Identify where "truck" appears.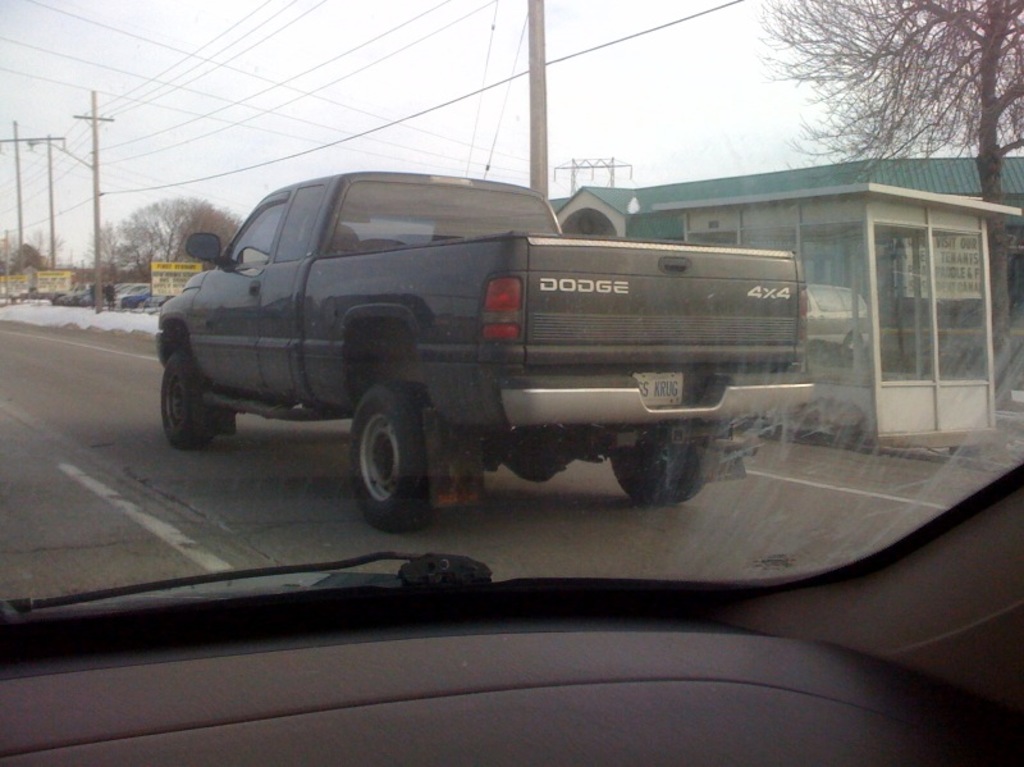
Appears at bbox=[125, 170, 868, 522].
